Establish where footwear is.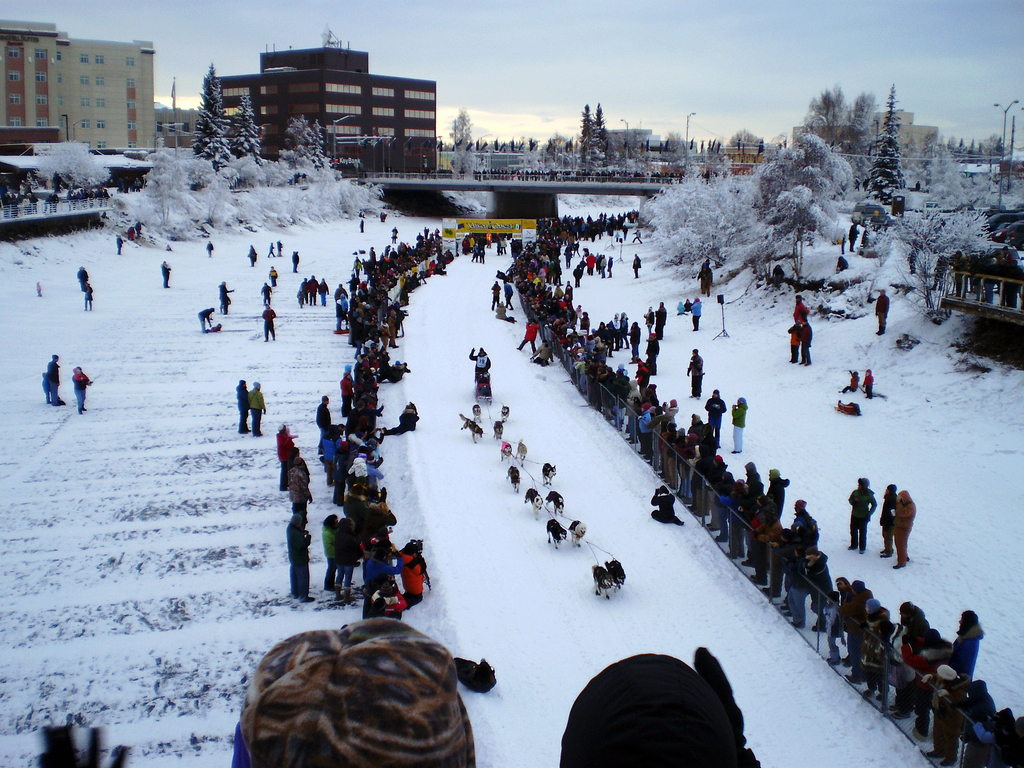
Established at 940/758/959/766.
